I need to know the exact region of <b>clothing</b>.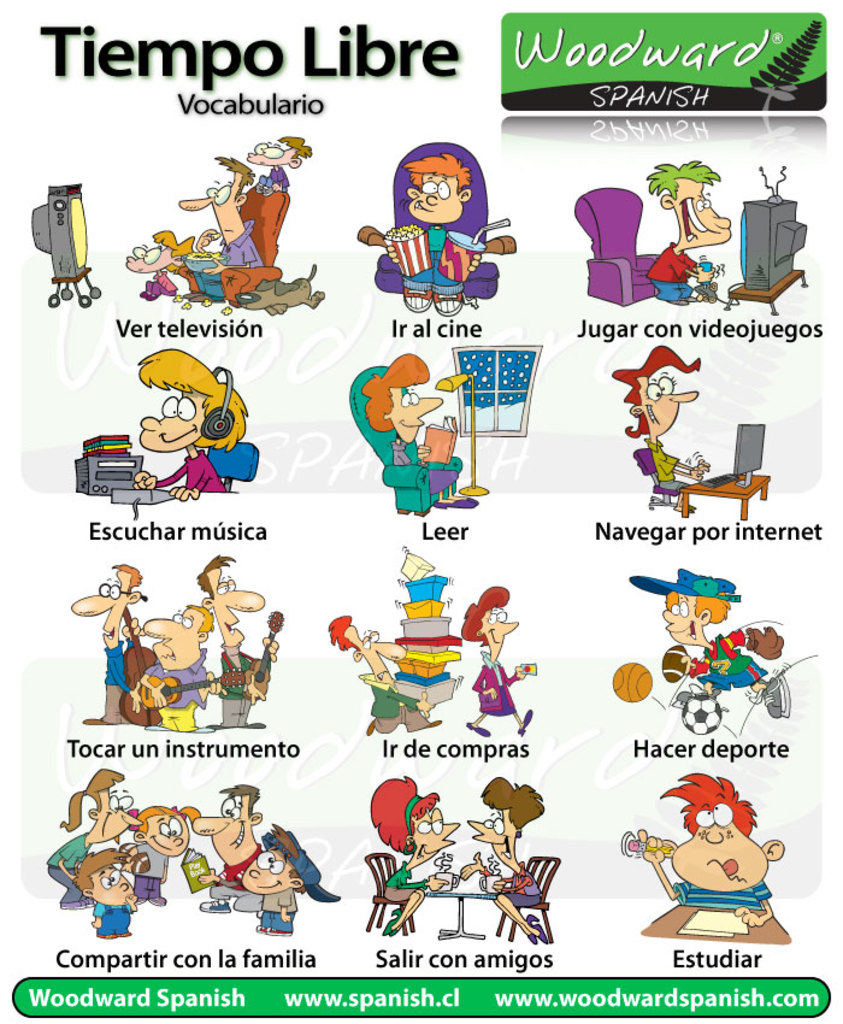
Region: pyautogui.locateOnScreen(100, 638, 131, 720).
